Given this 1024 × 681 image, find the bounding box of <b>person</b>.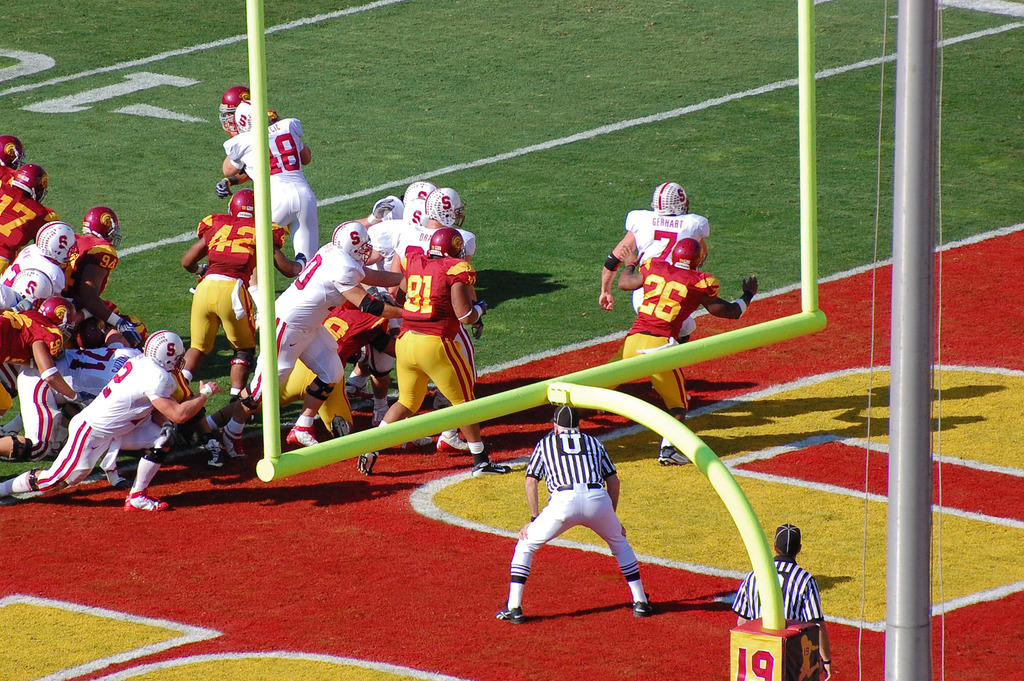
[x1=358, y1=225, x2=517, y2=469].
